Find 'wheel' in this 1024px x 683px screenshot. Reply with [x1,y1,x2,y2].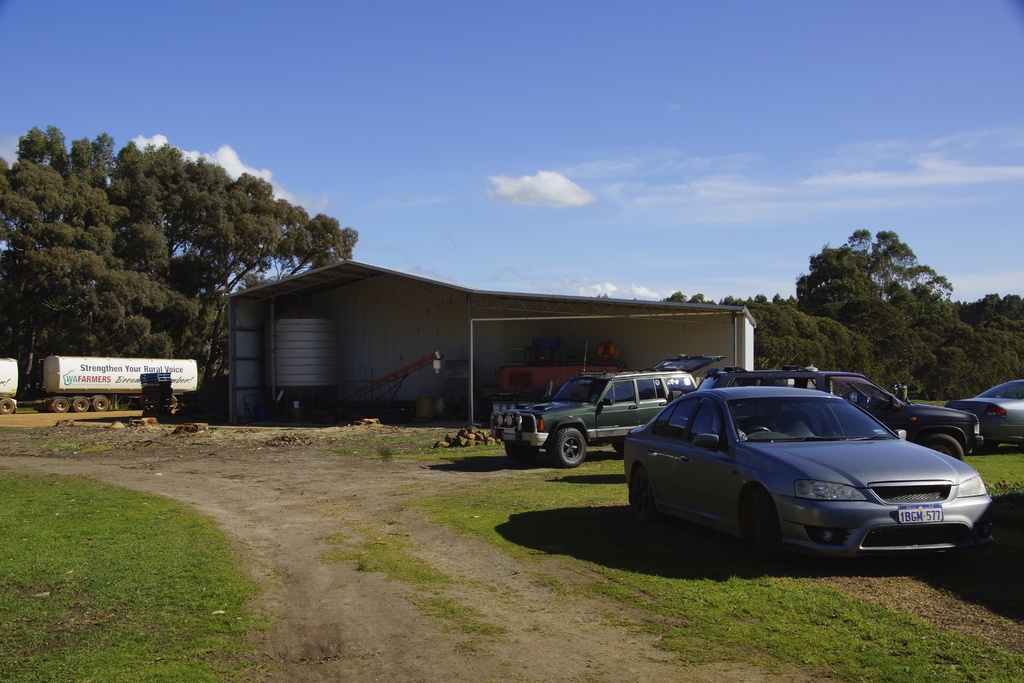
[90,391,110,411].
